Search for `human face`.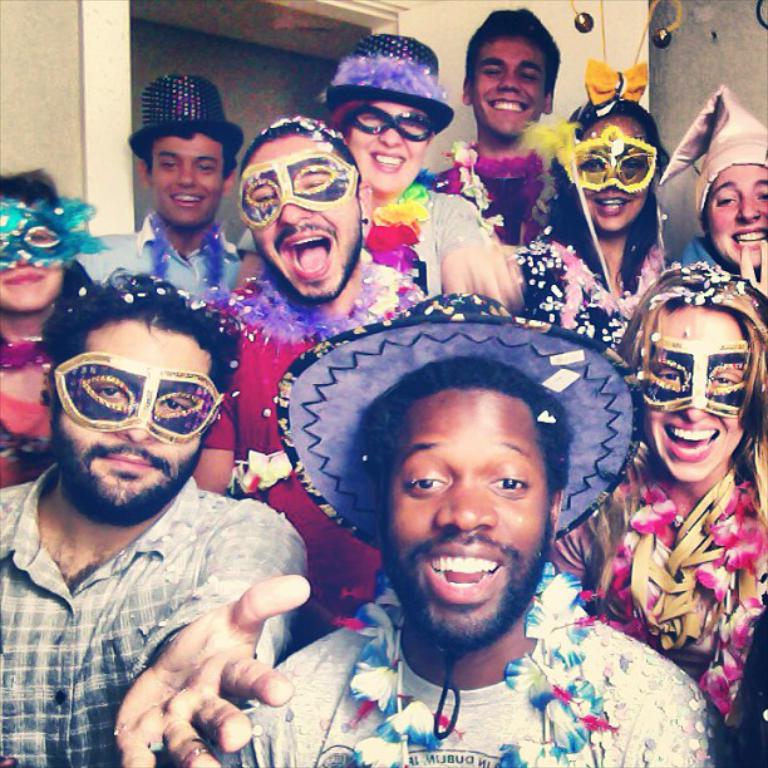
Found at 233, 122, 364, 302.
